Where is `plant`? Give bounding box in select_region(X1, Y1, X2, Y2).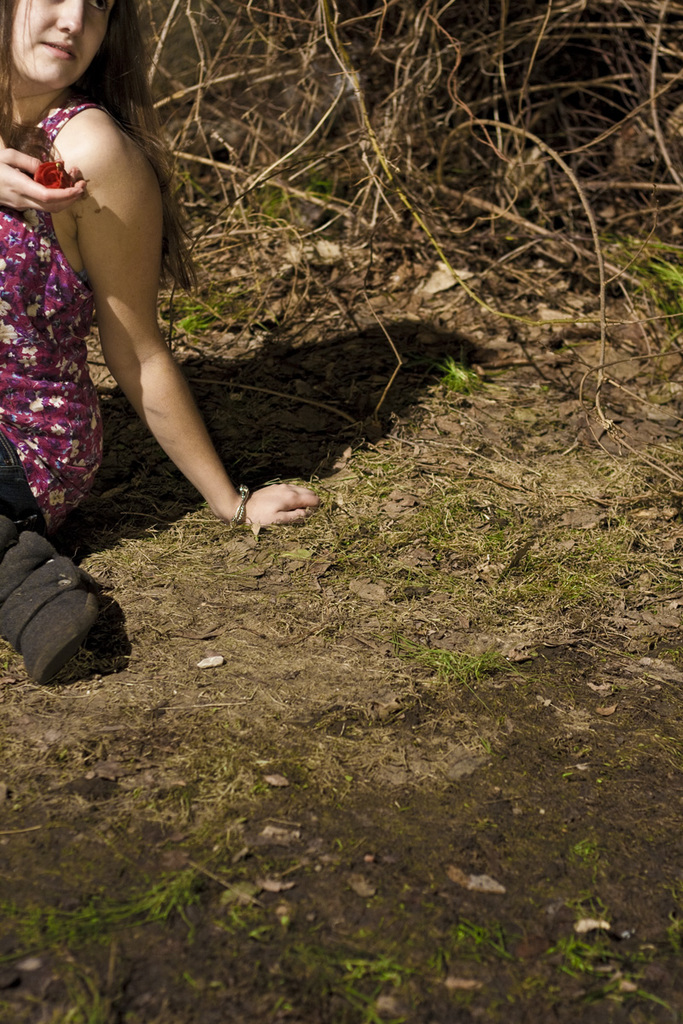
select_region(173, 302, 213, 337).
